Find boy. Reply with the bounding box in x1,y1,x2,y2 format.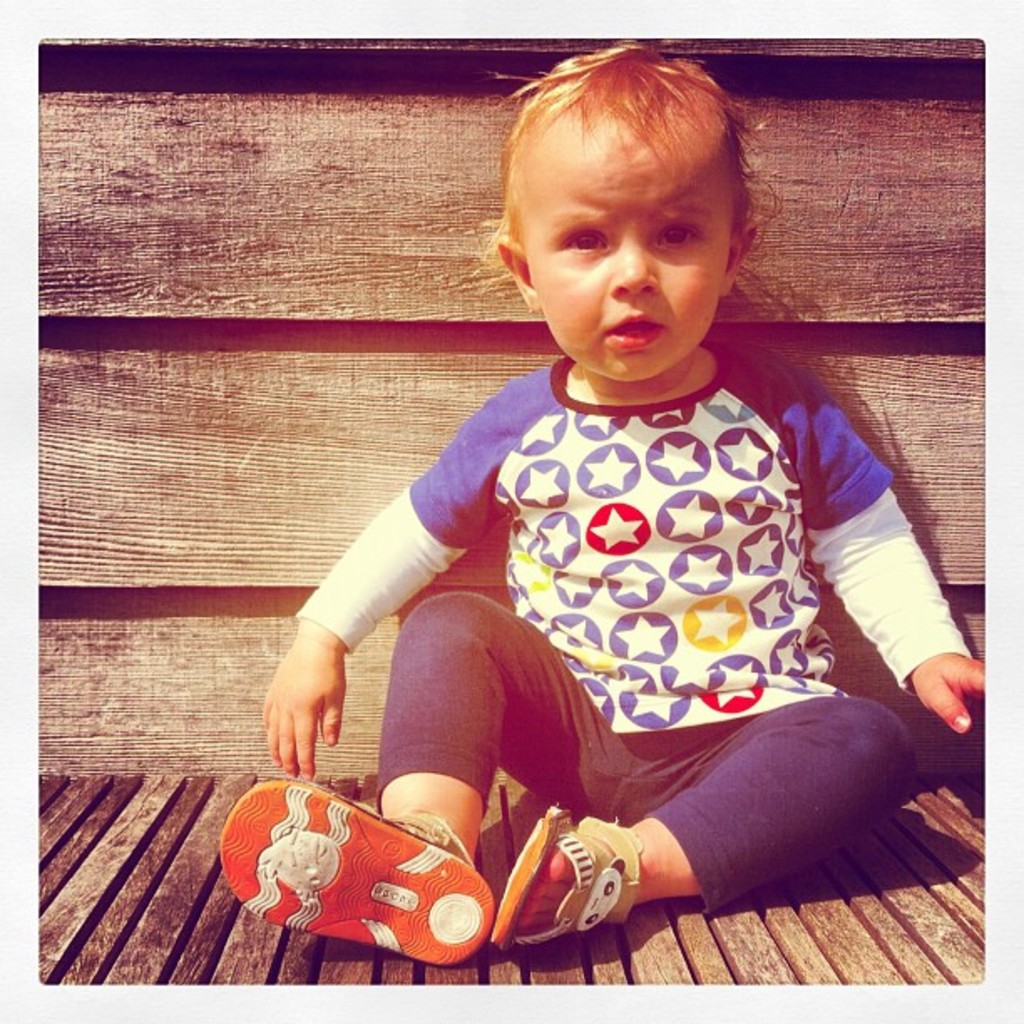
216,33,982,965.
